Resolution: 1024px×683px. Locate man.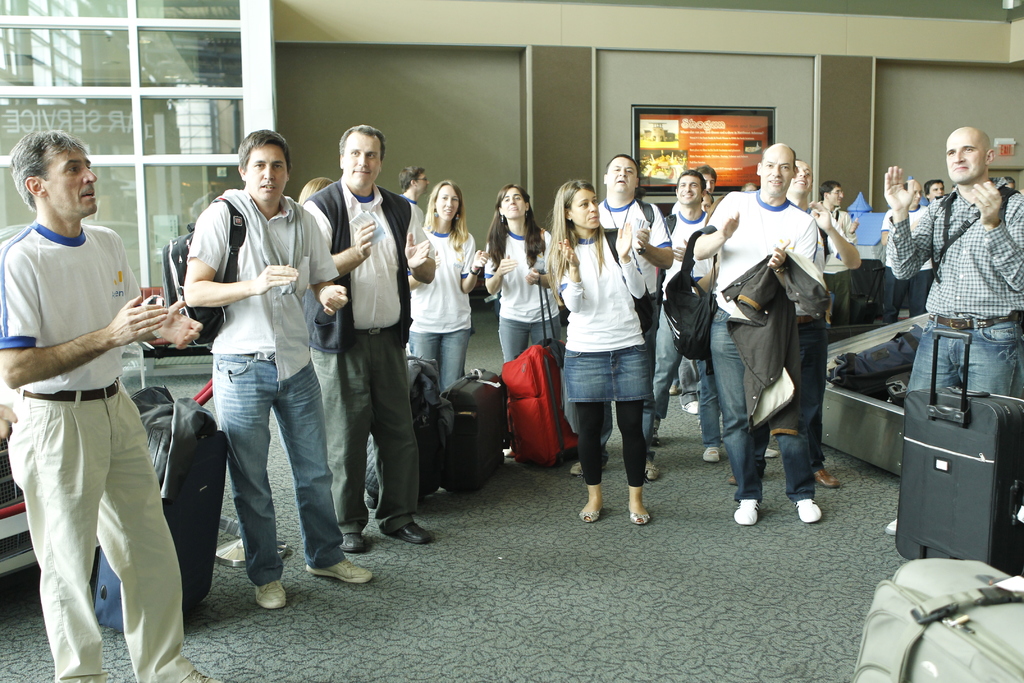
{"x1": 396, "y1": 165, "x2": 430, "y2": 231}.
